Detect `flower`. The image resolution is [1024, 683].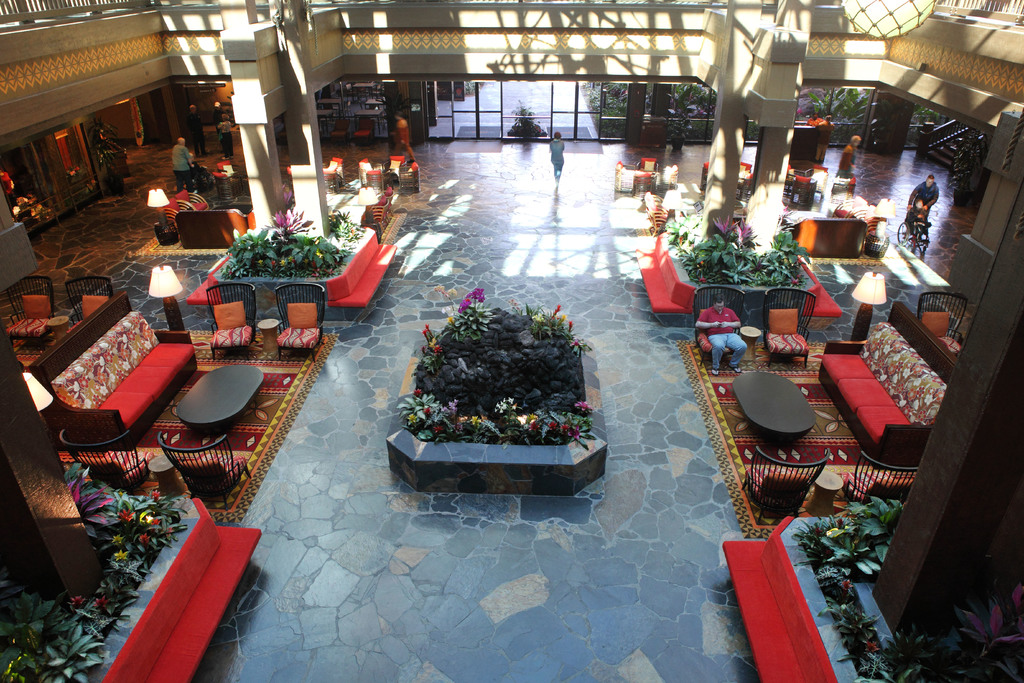
256, 259, 262, 265.
